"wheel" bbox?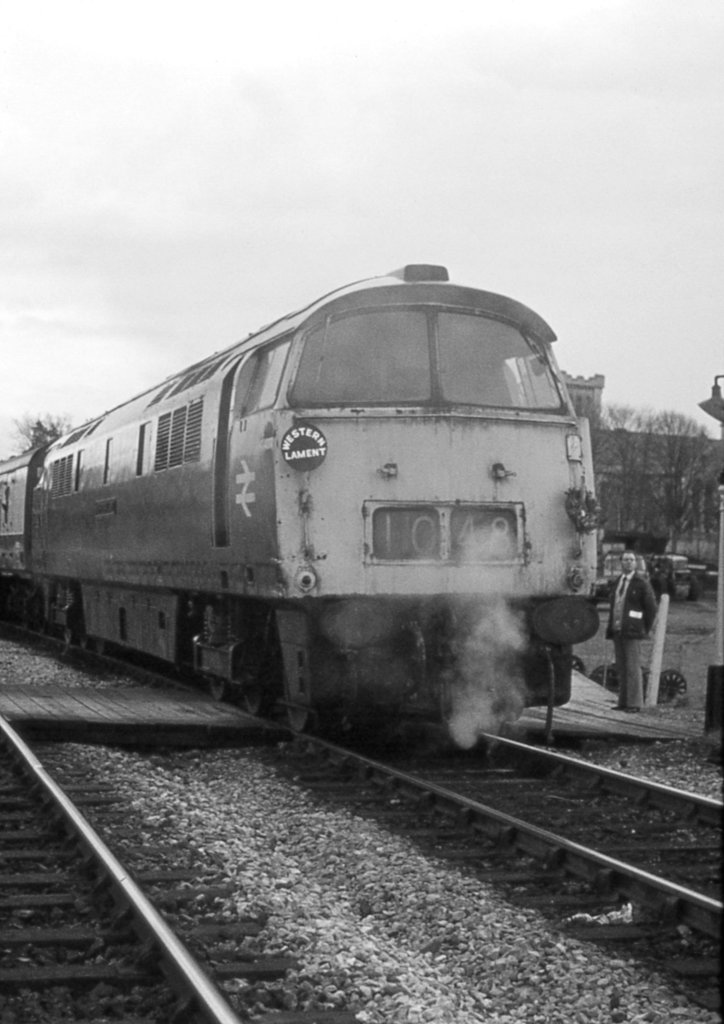
bbox=[96, 638, 106, 657]
